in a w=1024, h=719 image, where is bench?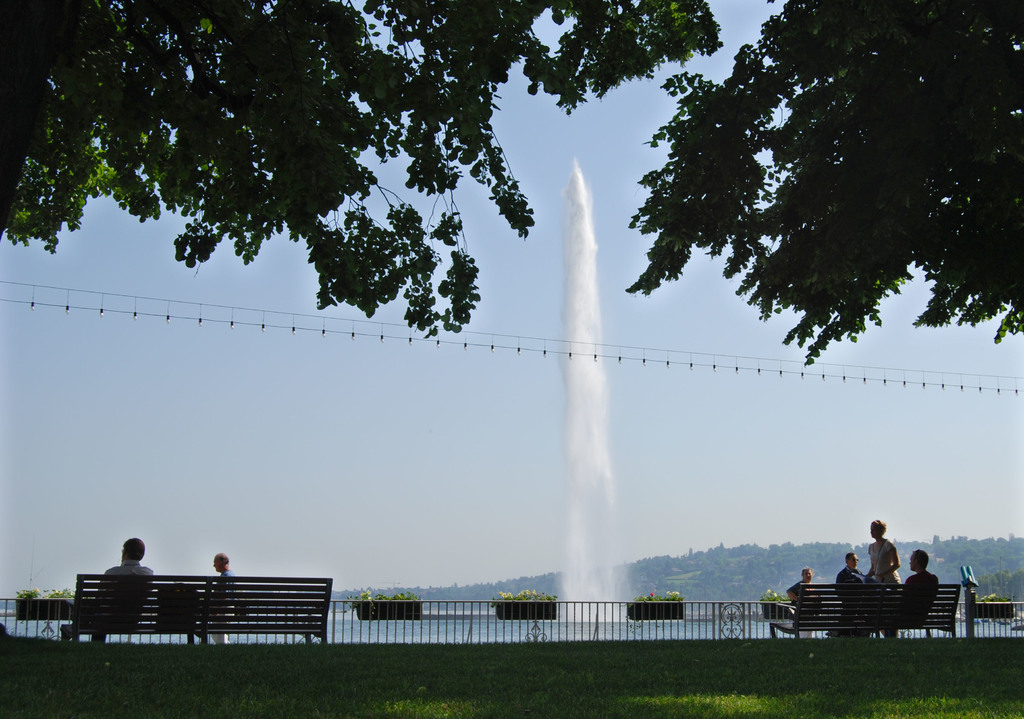
(left=194, top=577, right=335, bottom=648).
